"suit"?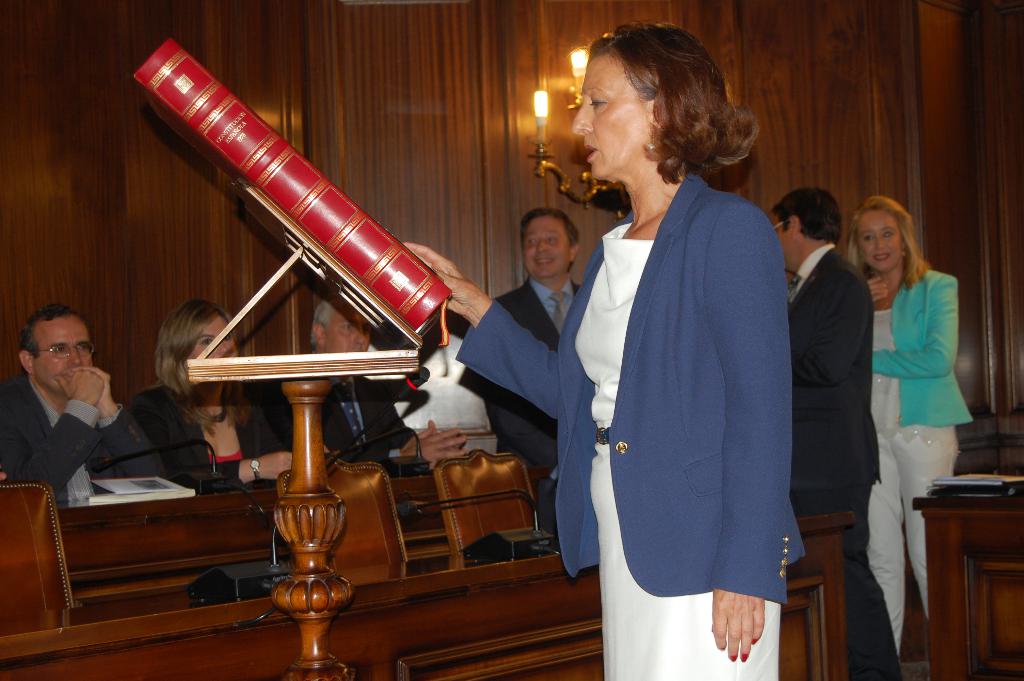
rect(261, 375, 417, 464)
